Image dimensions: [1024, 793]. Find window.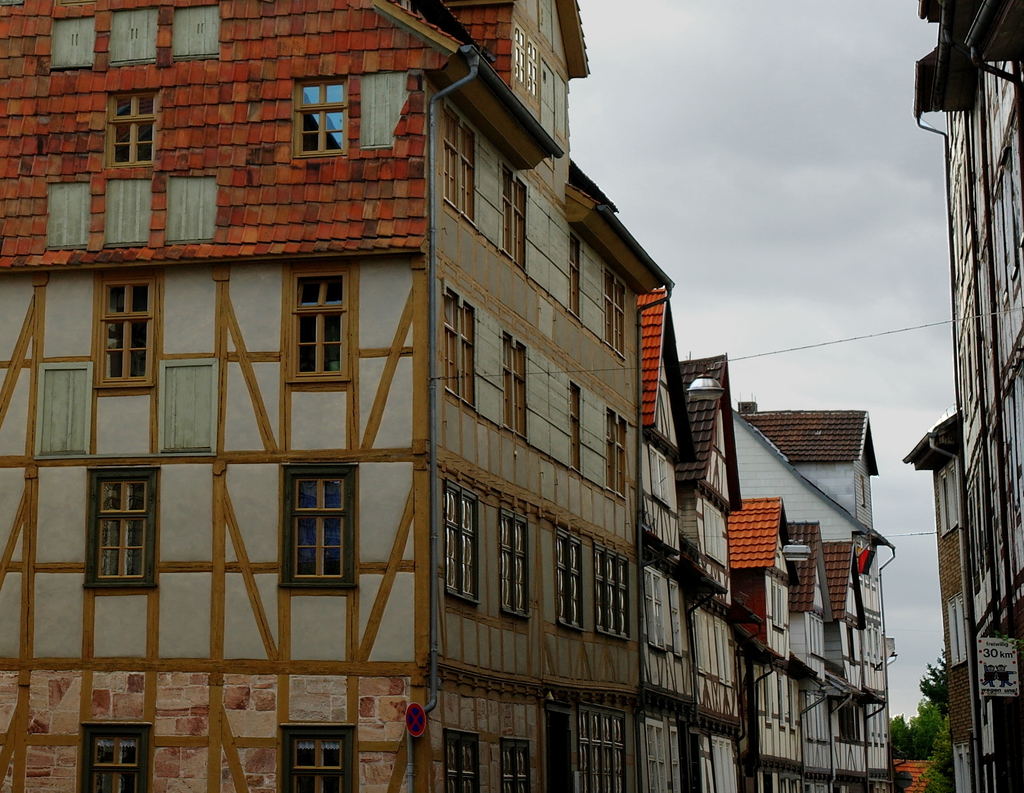
bbox=[567, 234, 580, 314].
